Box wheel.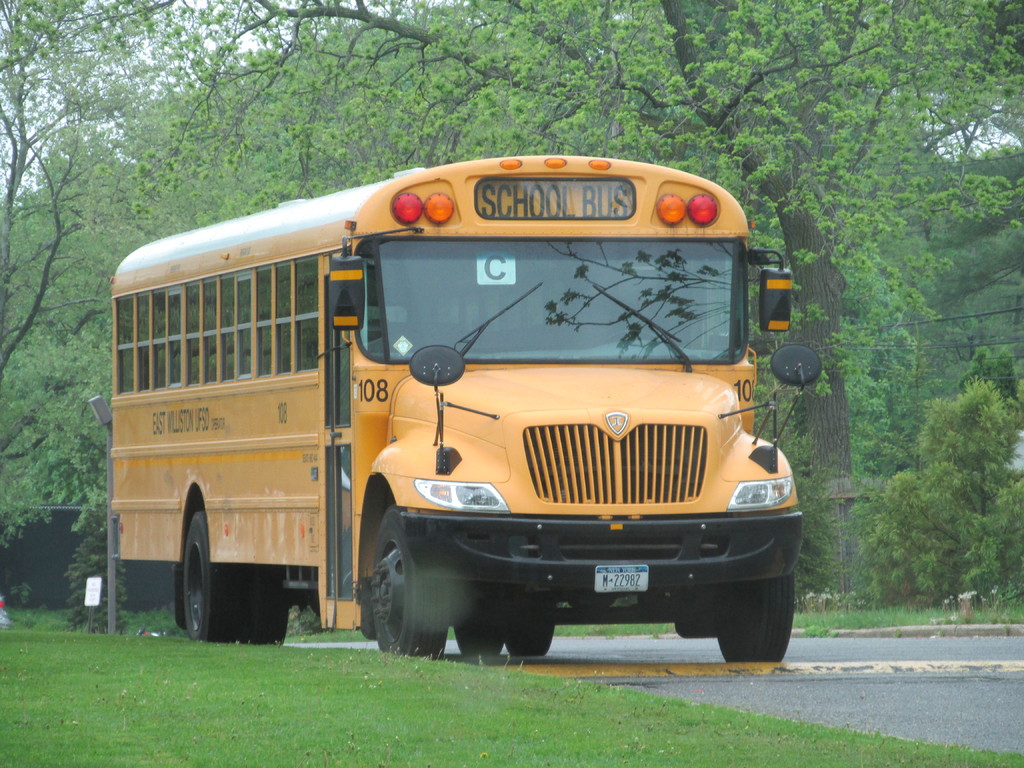
452 623 506 656.
